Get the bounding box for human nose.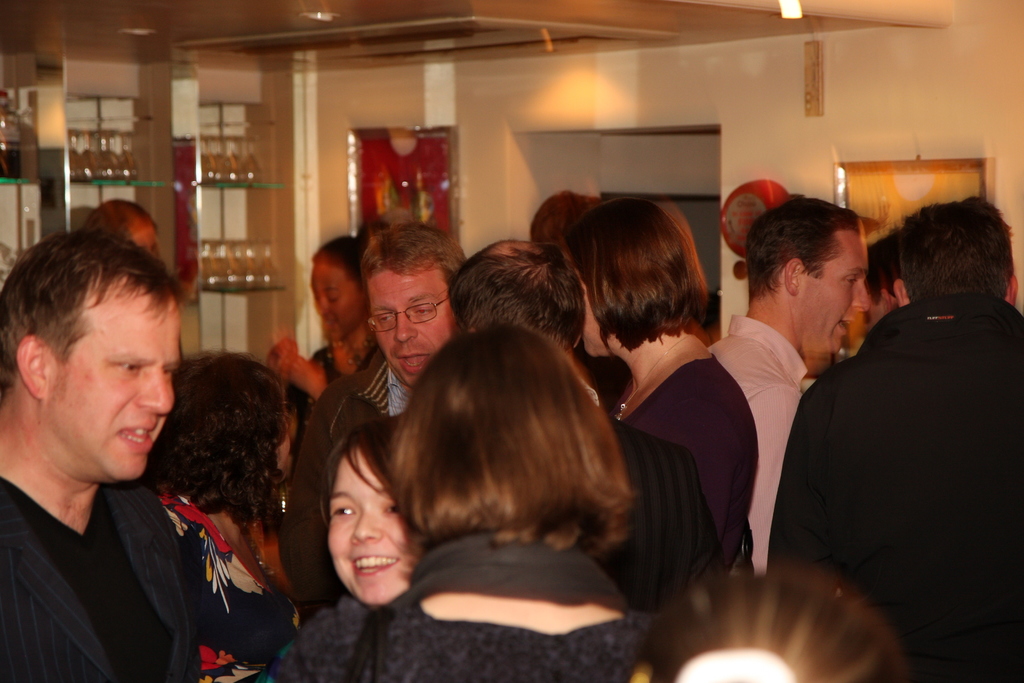
136,370,173,415.
